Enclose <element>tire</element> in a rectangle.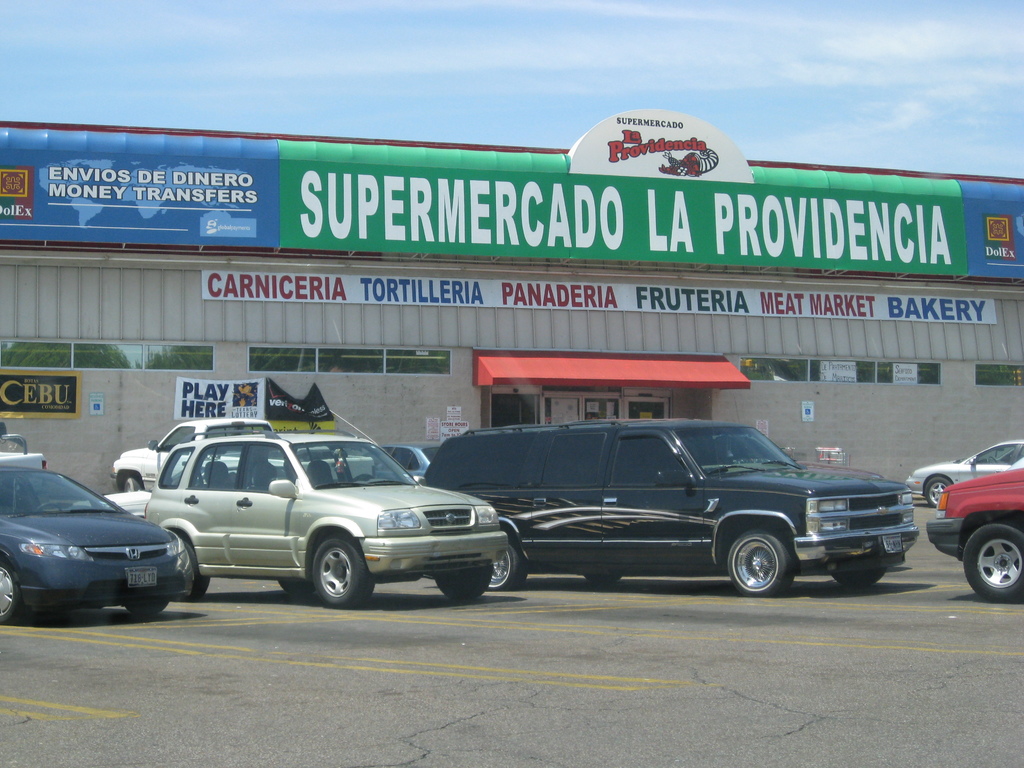
(126, 600, 171, 623).
